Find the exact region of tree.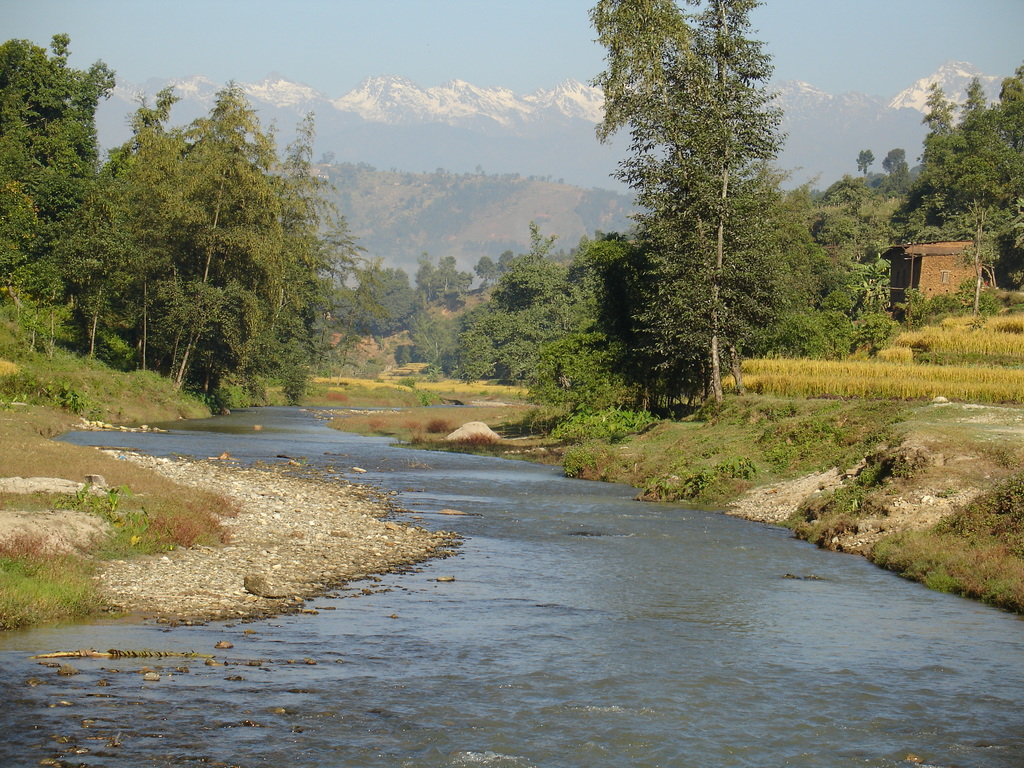
Exact region: {"left": 817, "top": 38, "right": 1023, "bottom": 365}.
